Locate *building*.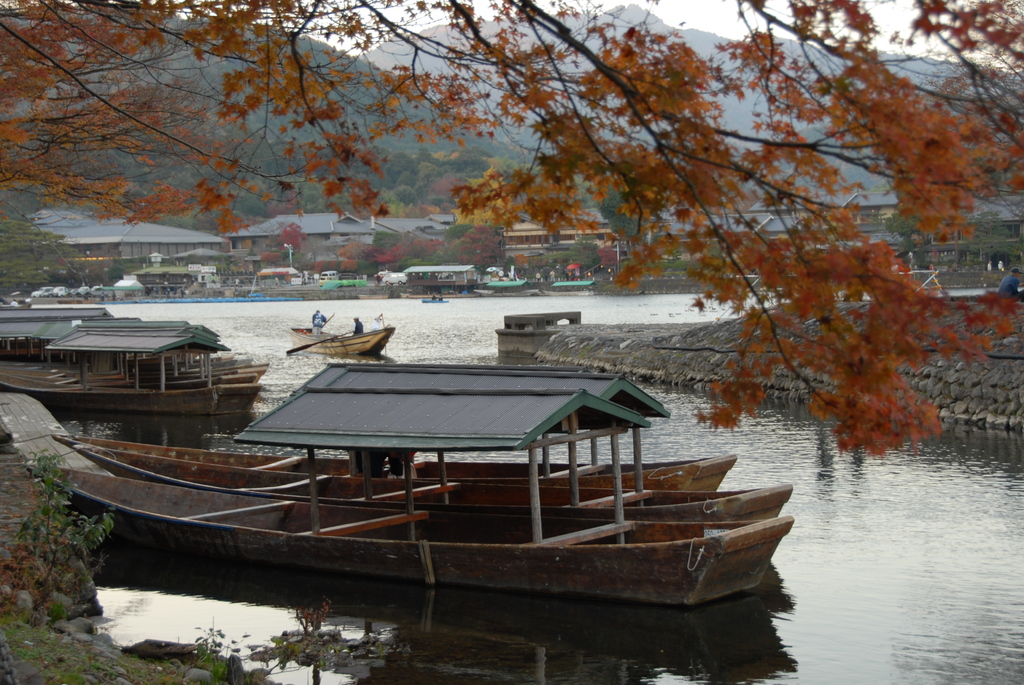
Bounding box: (499, 223, 621, 258).
